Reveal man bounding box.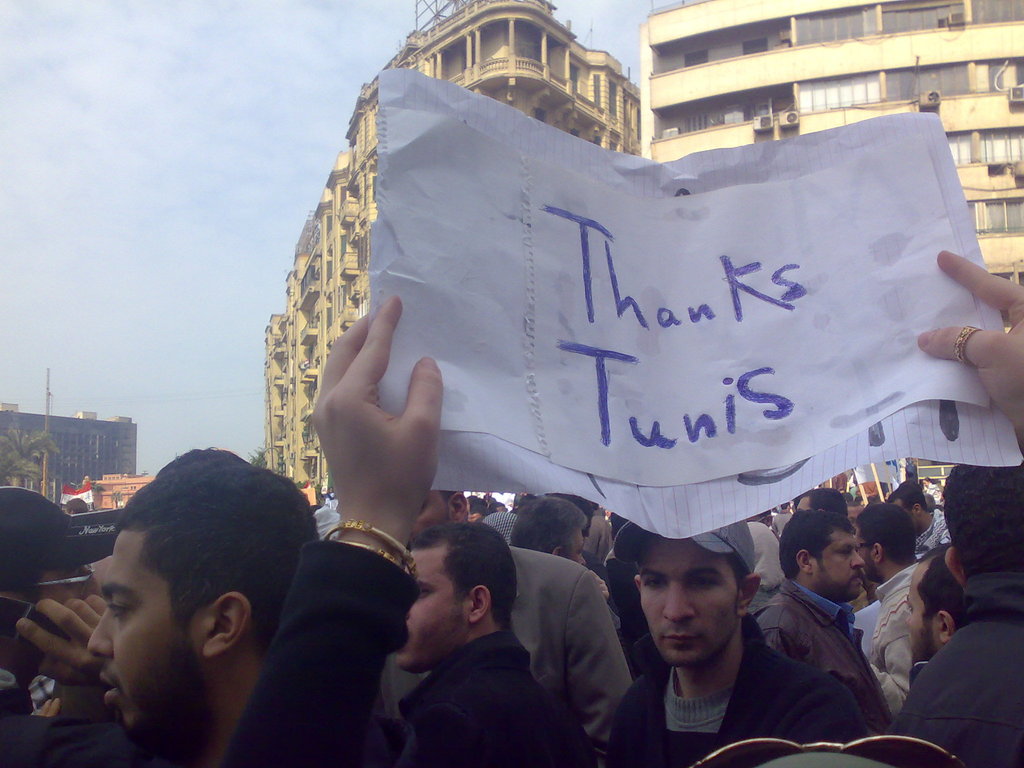
Revealed: box=[0, 483, 108, 766].
